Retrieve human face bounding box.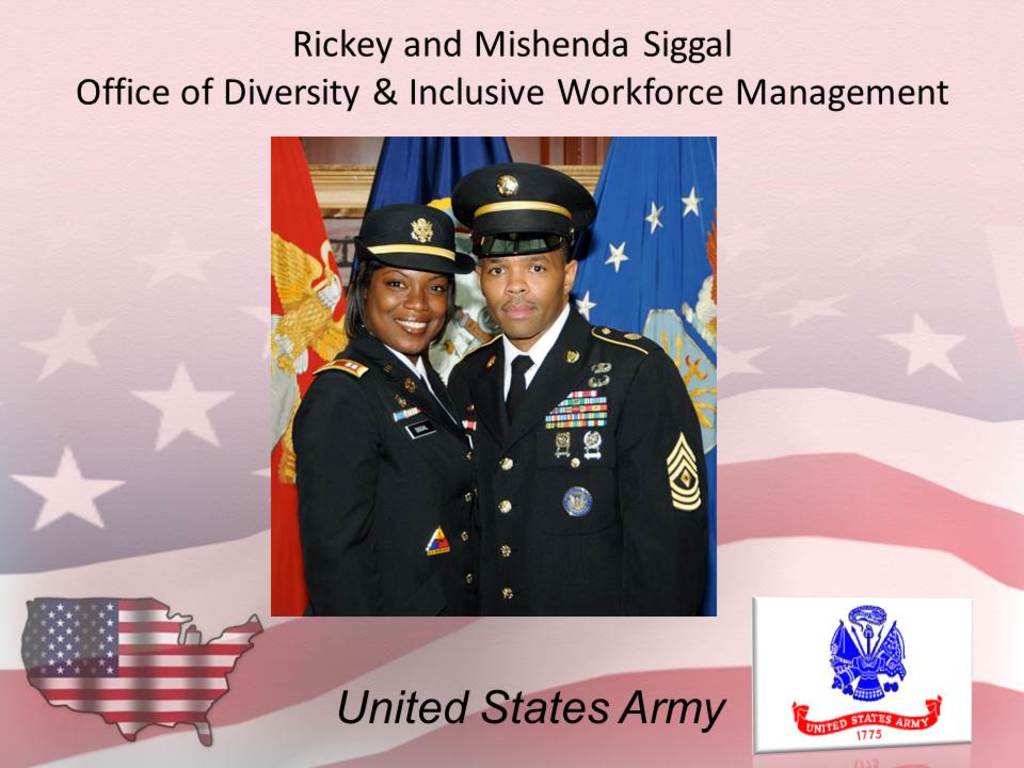
Bounding box: box=[483, 249, 574, 342].
